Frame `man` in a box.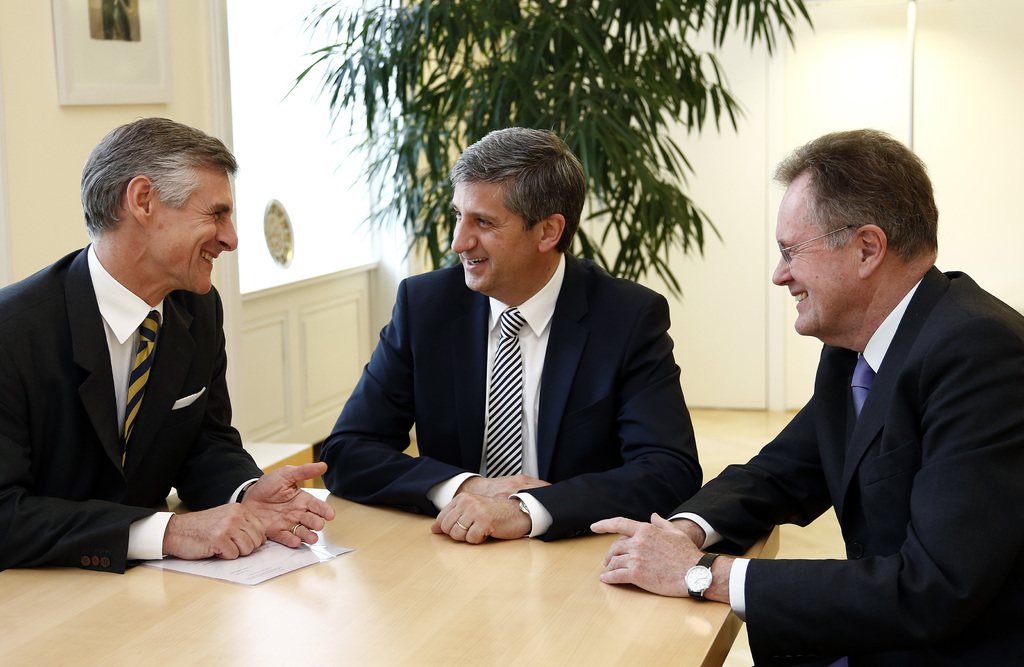
<region>316, 125, 705, 545</region>.
